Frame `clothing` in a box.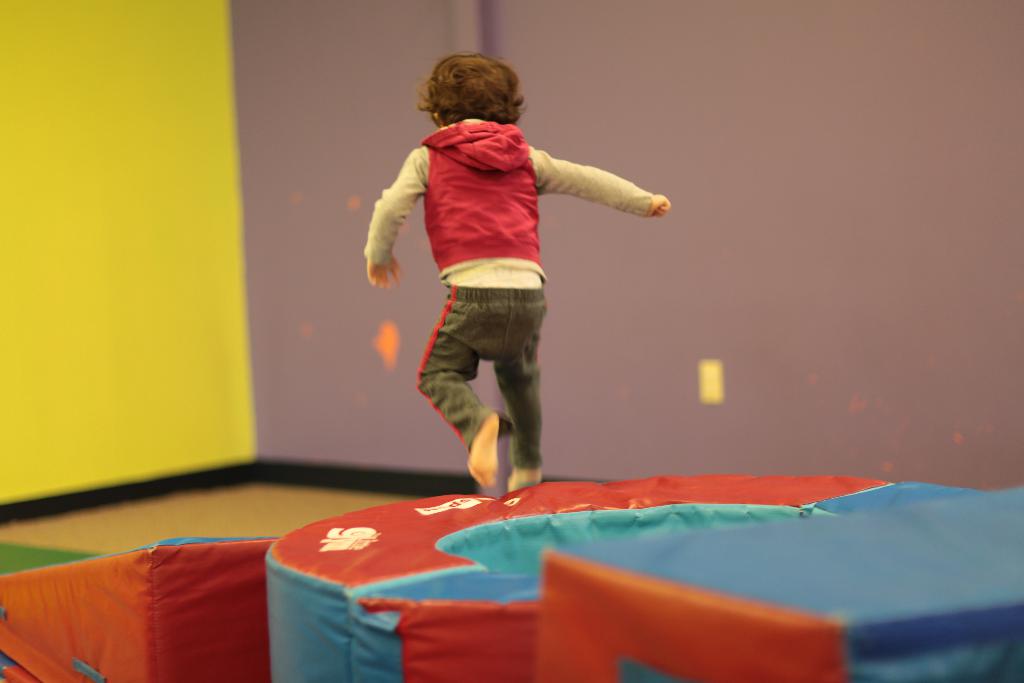
[358, 89, 656, 430].
